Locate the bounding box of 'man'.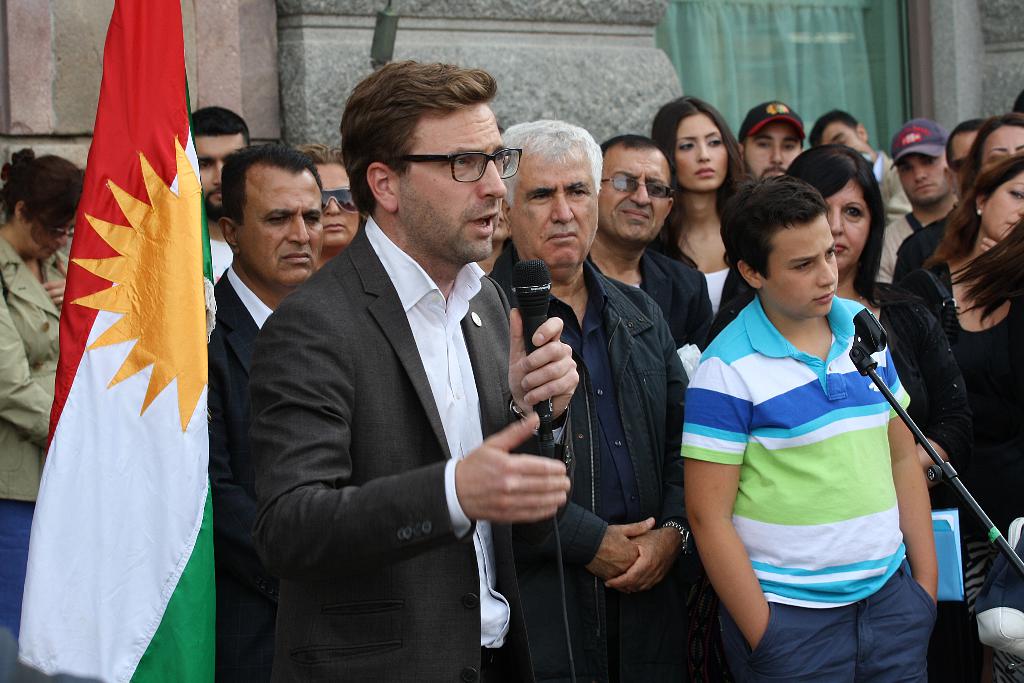
Bounding box: box=[588, 134, 717, 356].
